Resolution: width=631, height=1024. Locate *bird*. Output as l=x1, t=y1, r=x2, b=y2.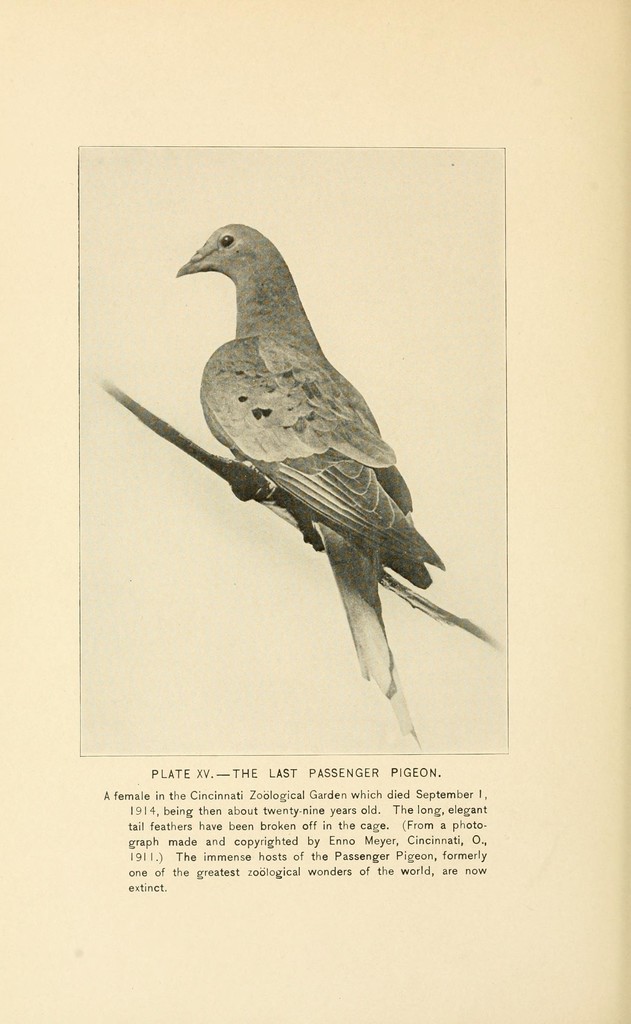
l=129, t=255, r=462, b=707.
